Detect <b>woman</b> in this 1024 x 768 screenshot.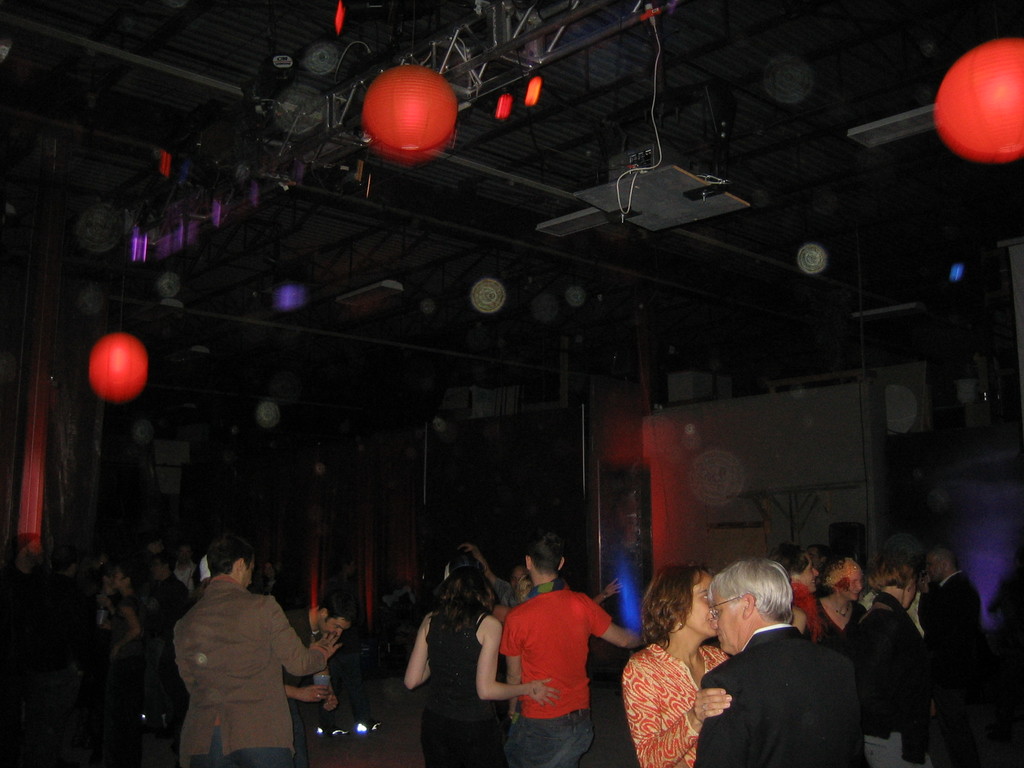
Detection: locate(408, 569, 563, 767).
